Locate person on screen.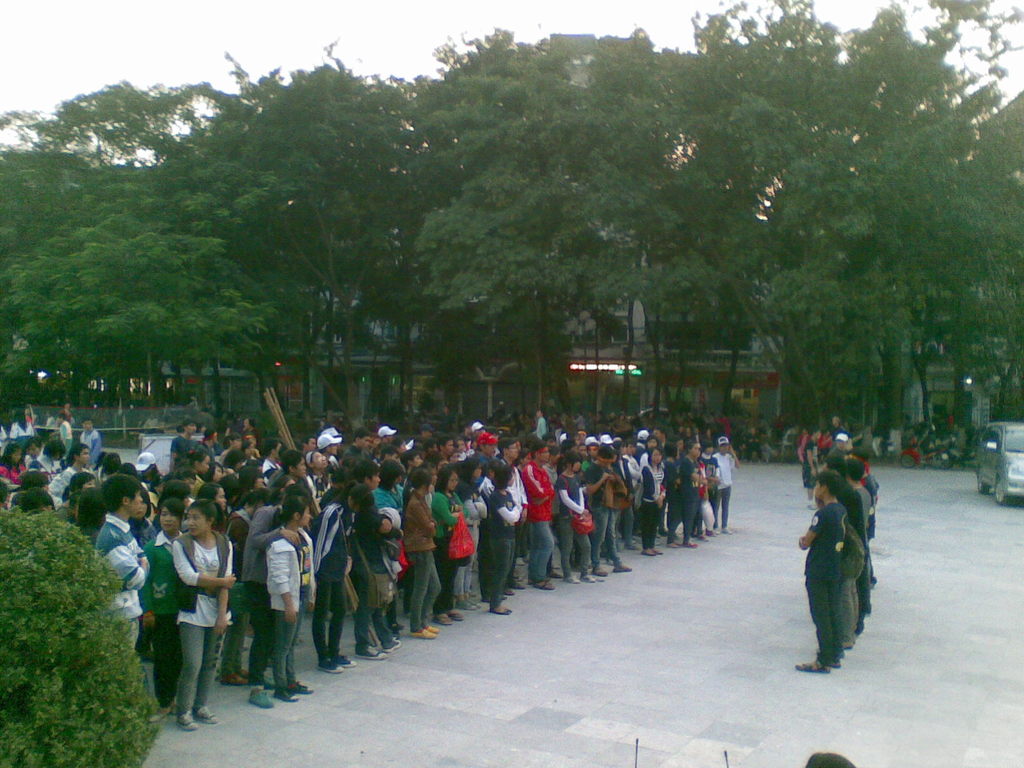
On screen at (163, 492, 239, 733).
